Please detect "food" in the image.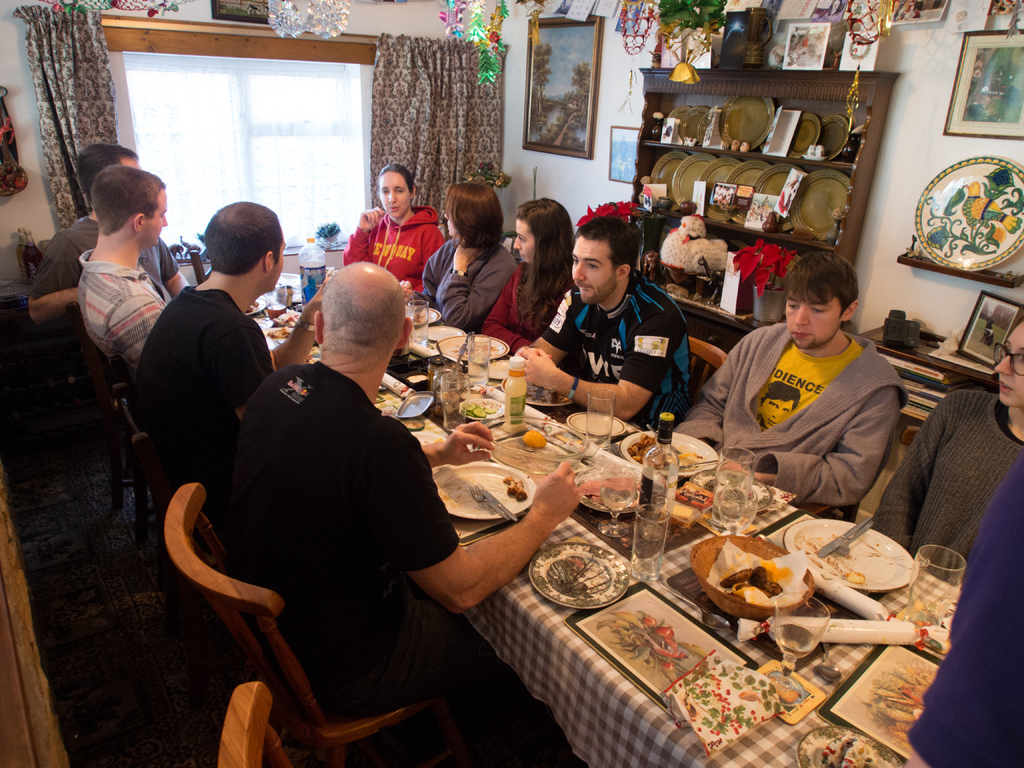
[506, 471, 532, 500].
